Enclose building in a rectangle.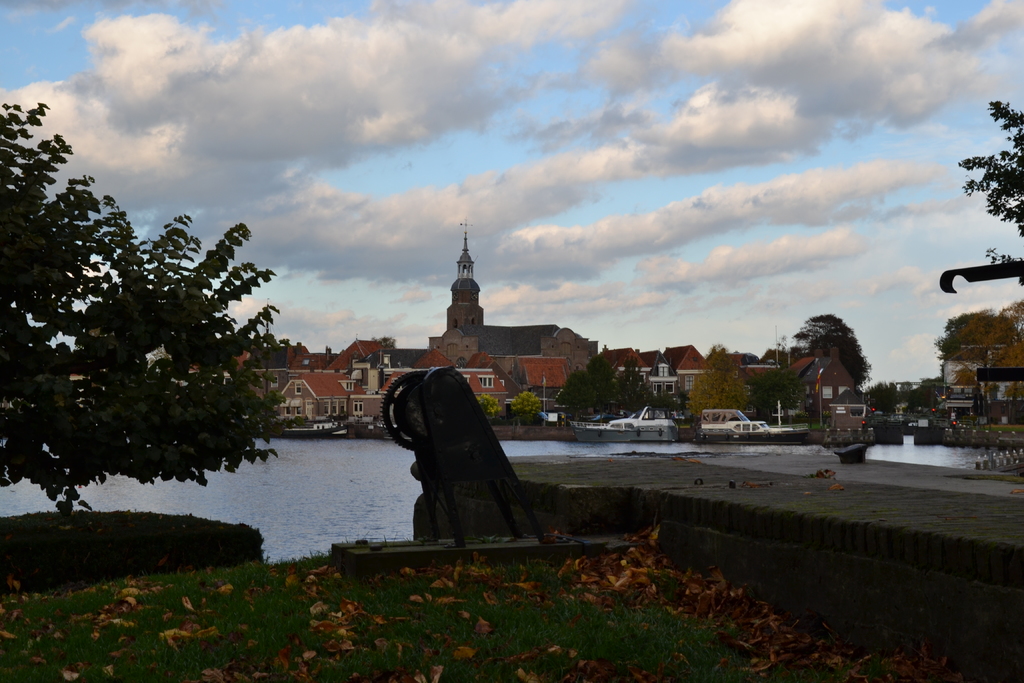
bbox=(939, 341, 1023, 421).
